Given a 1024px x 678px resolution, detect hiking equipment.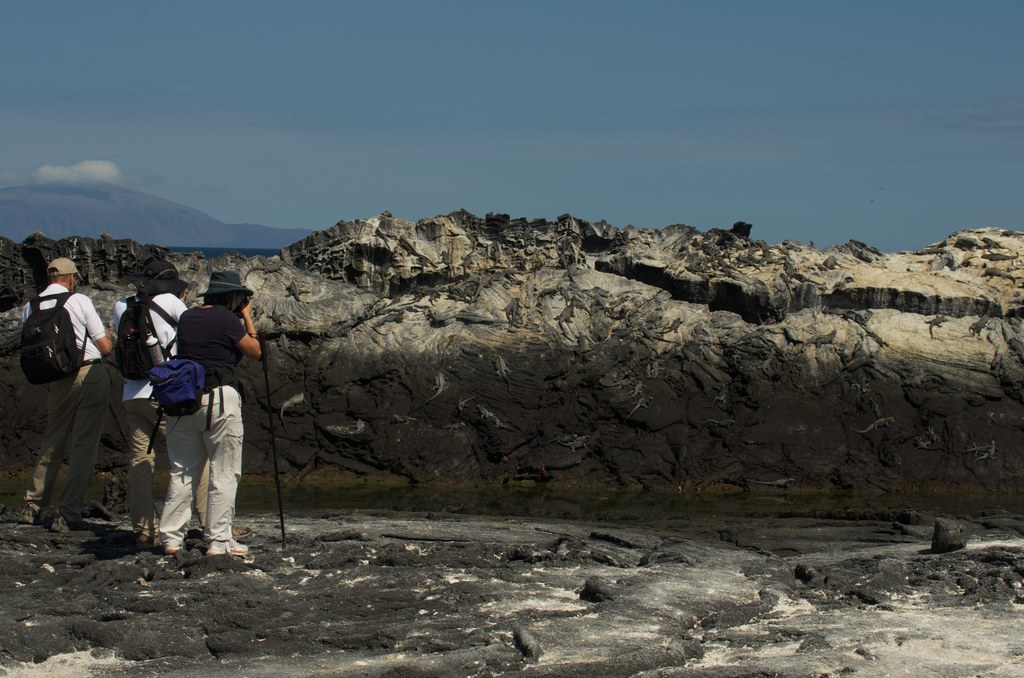
{"x1": 47, "y1": 508, "x2": 81, "y2": 531}.
